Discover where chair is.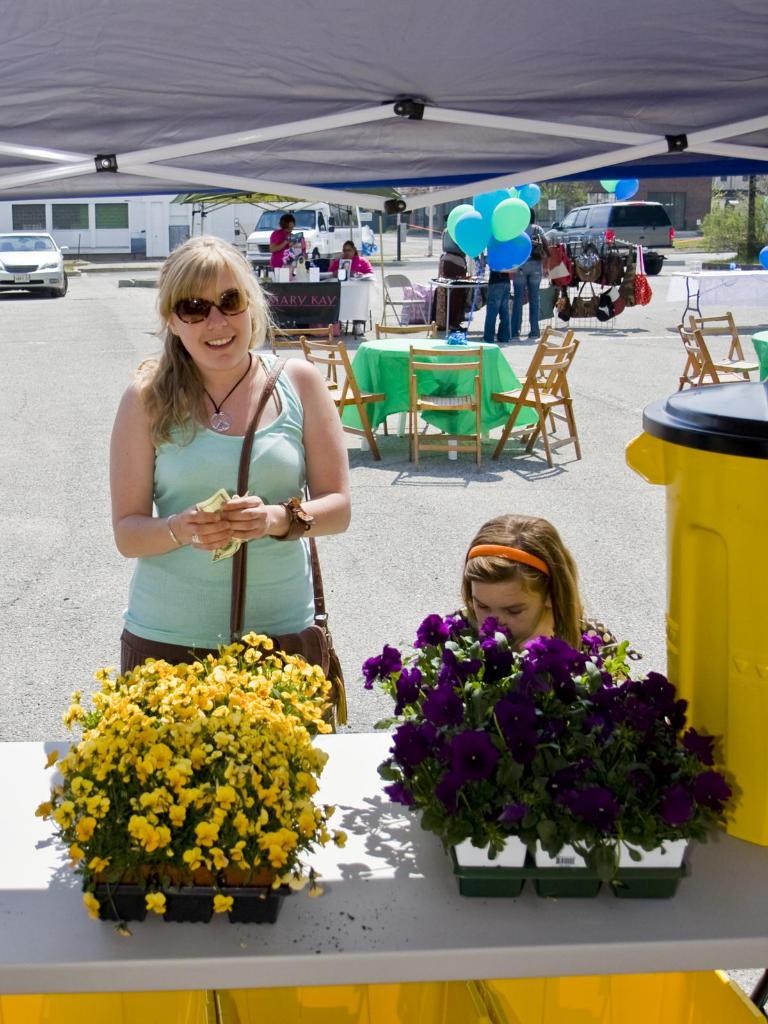
Discovered at {"left": 686, "top": 312, "right": 751, "bottom": 388}.
